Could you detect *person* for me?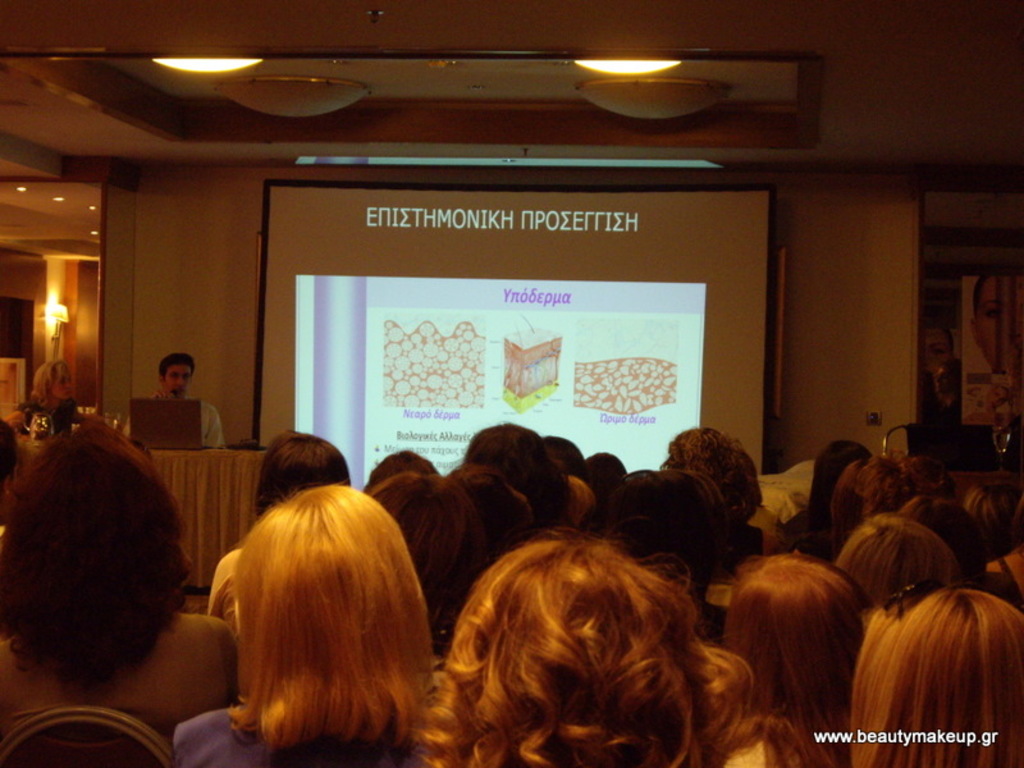
Detection result: locate(777, 434, 878, 554).
